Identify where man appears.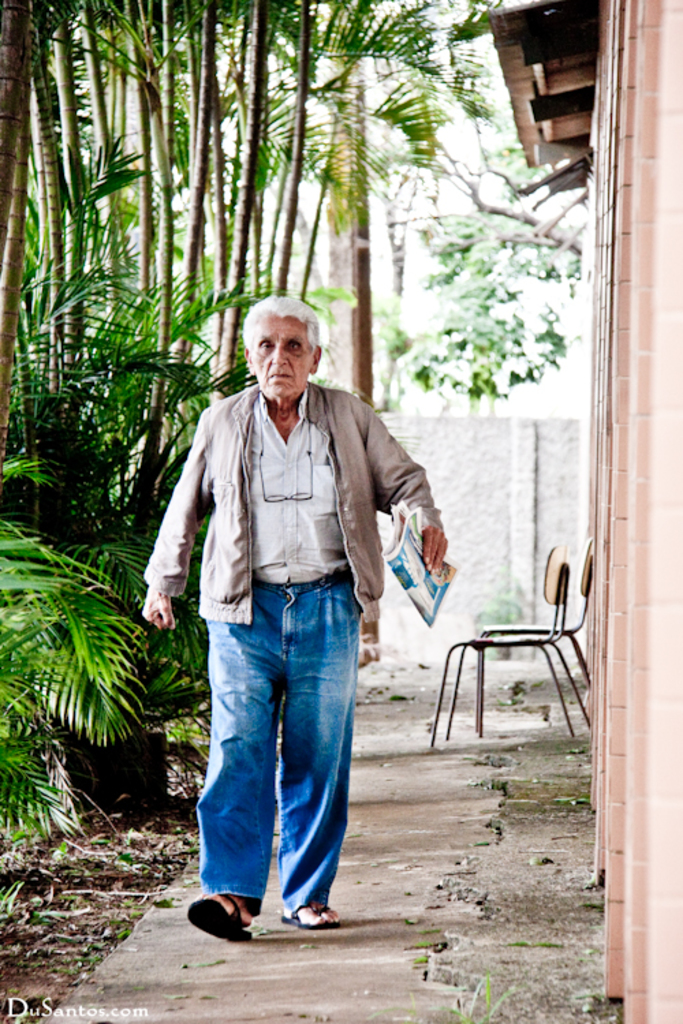
Appears at locate(141, 295, 448, 939).
